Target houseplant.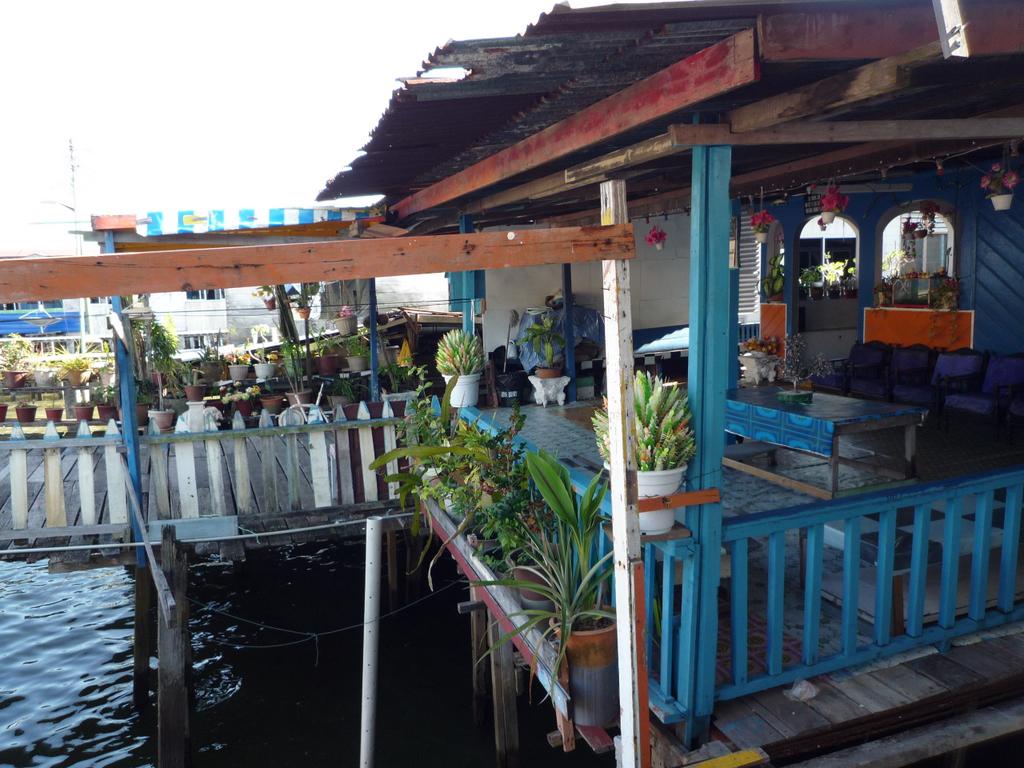
Target region: select_region(431, 428, 632, 715).
